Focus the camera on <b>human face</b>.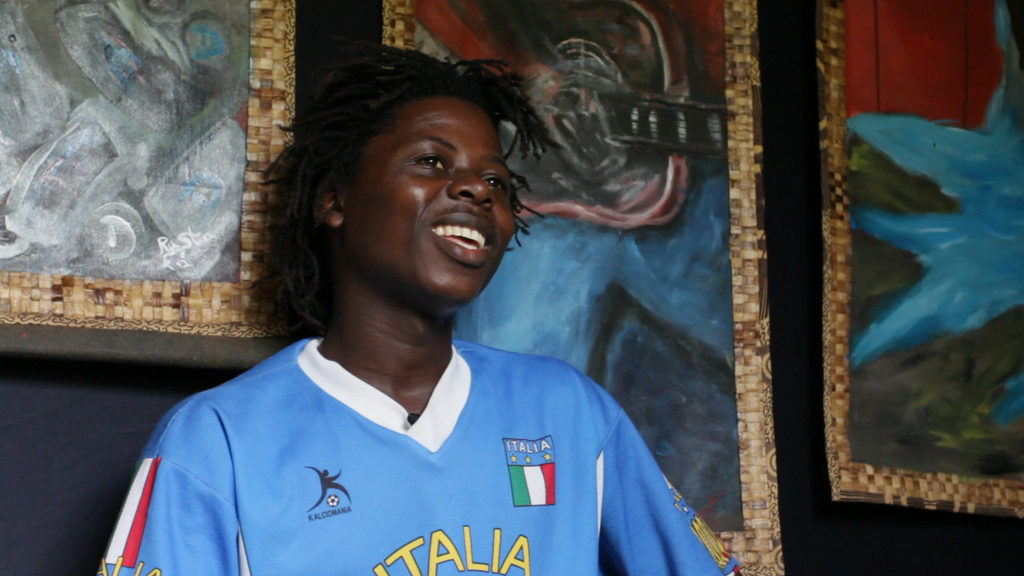
Focus region: 345, 96, 516, 303.
